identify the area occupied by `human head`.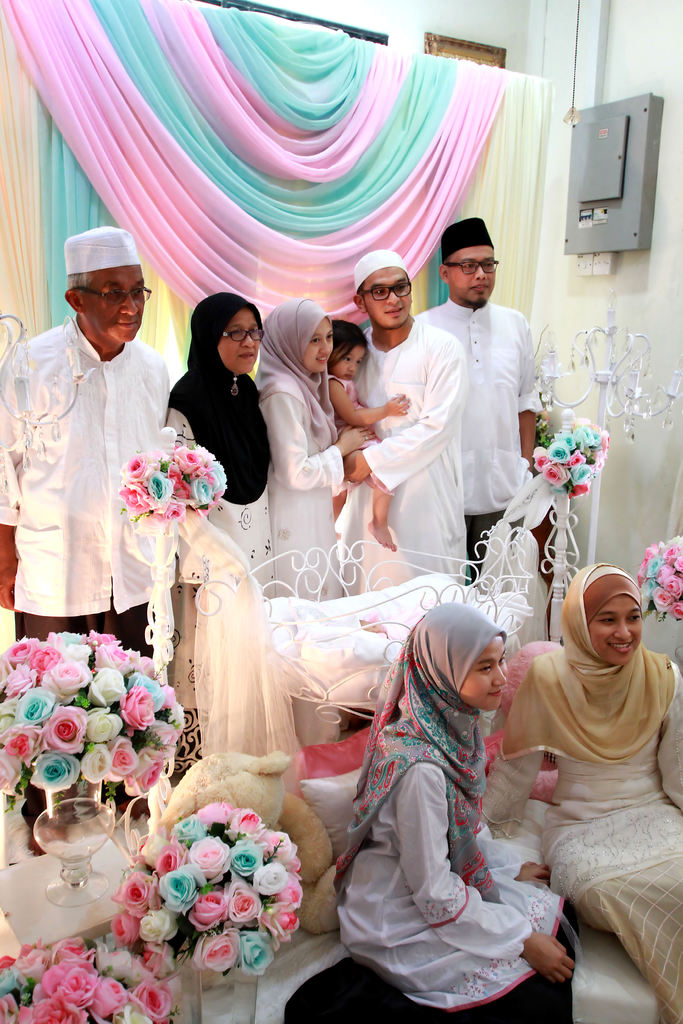
Area: pyautogui.locateOnScreen(440, 227, 496, 305).
